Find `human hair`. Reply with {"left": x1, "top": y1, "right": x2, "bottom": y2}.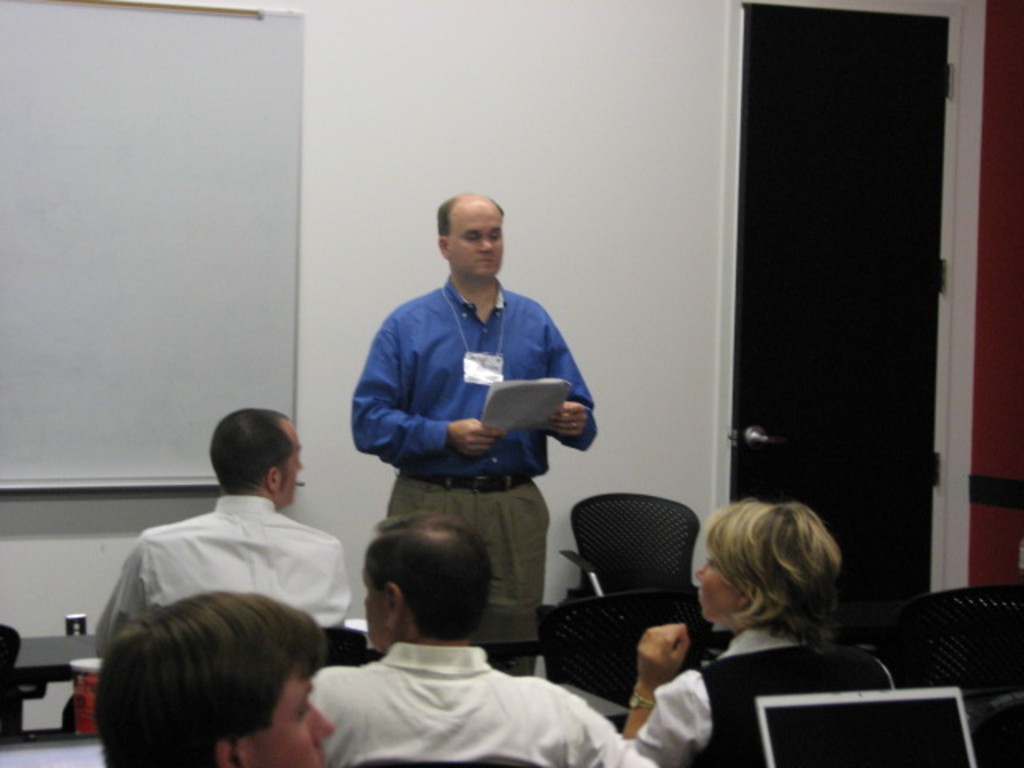
{"left": 435, "top": 190, "right": 504, "bottom": 245}.
